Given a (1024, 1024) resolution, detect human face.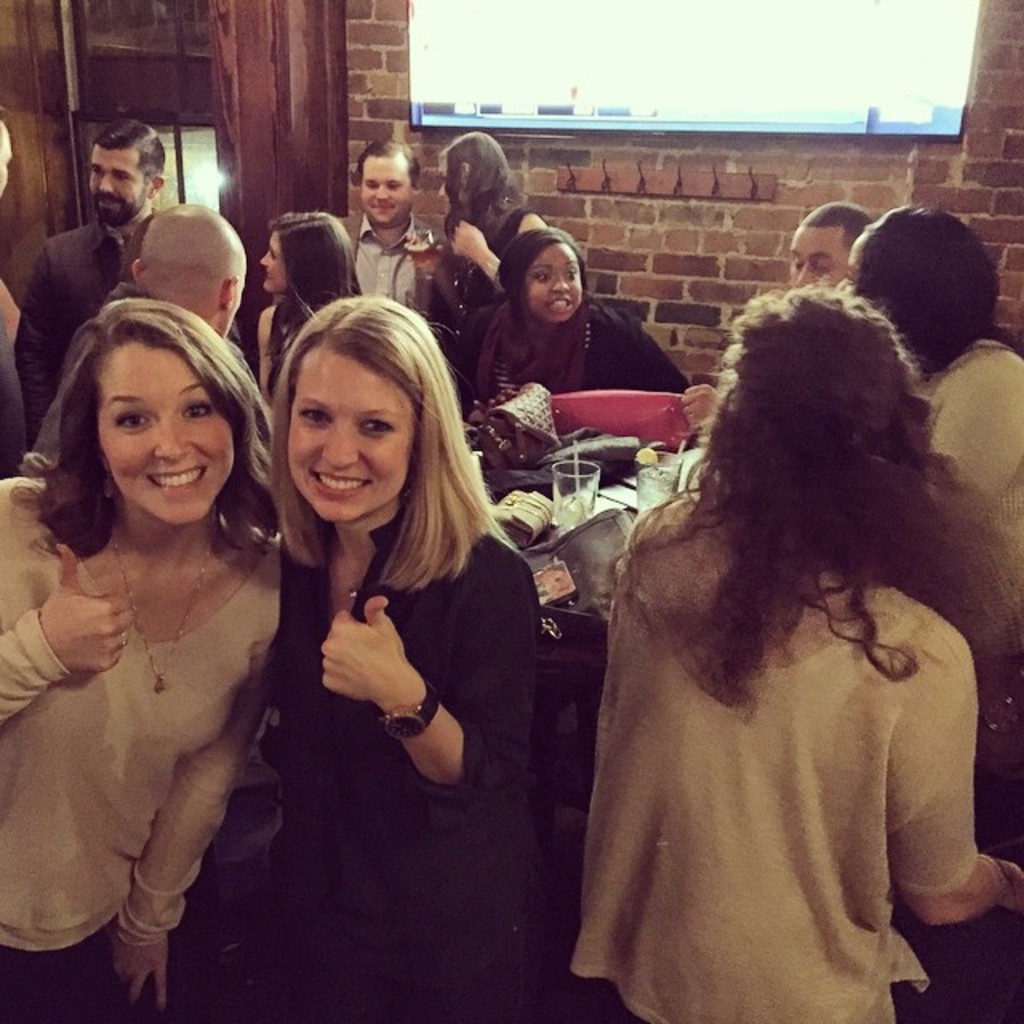
512 235 582 331.
